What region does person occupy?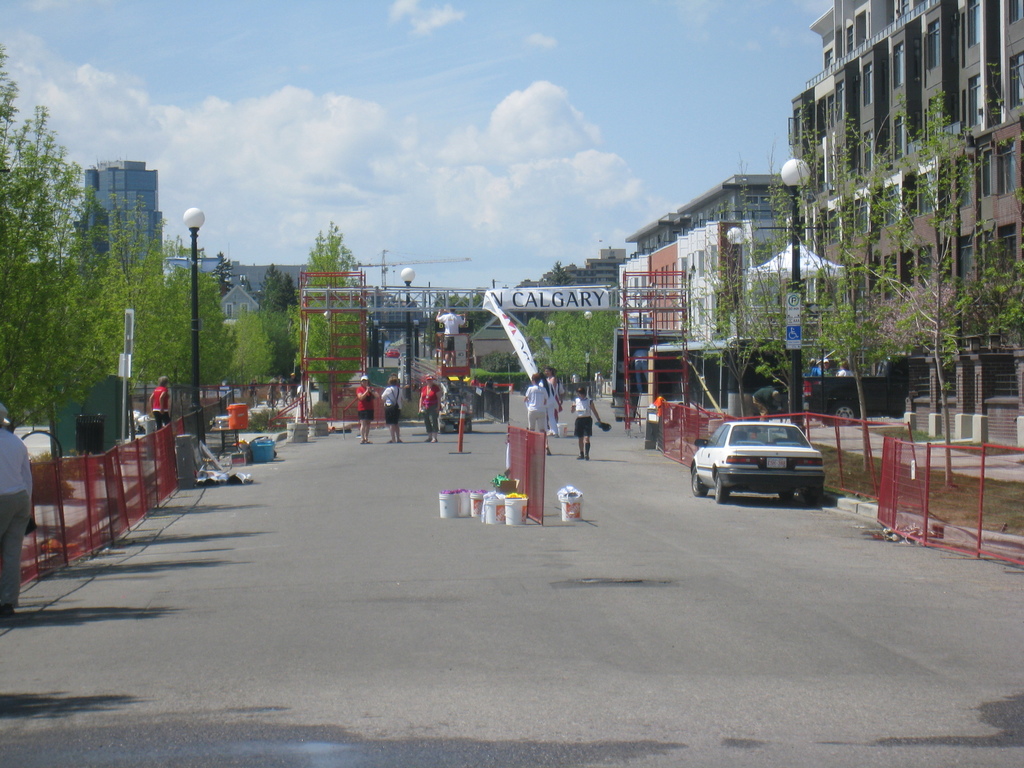
{"left": 571, "top": 384, "right": 601, "bottom": 459}.
